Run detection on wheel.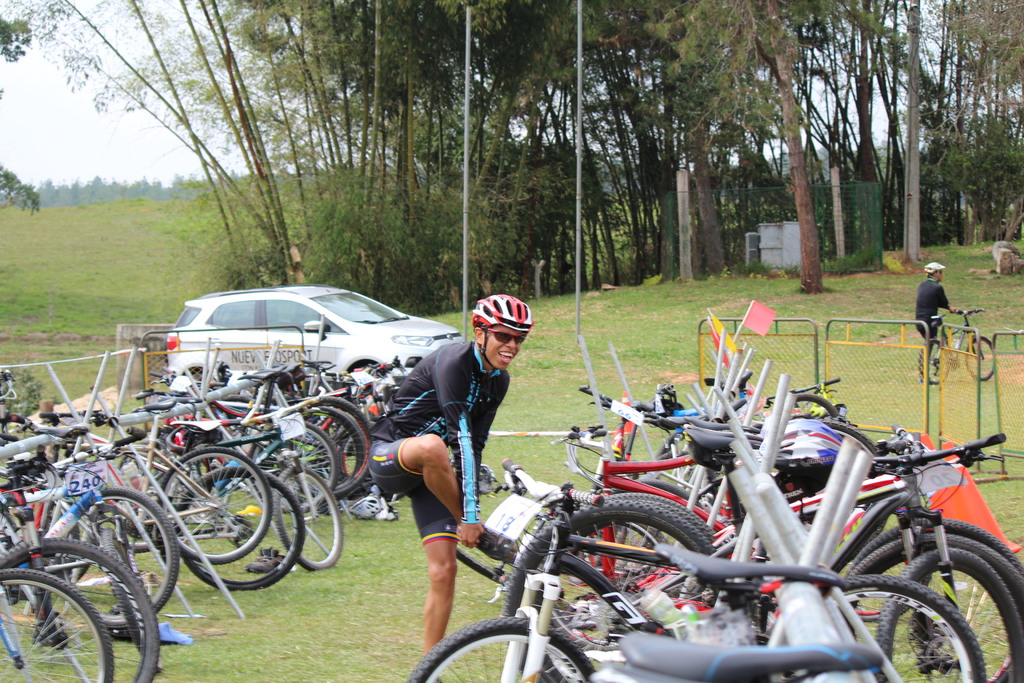
Result: left=17, top=538, right=157, bottom=682.
